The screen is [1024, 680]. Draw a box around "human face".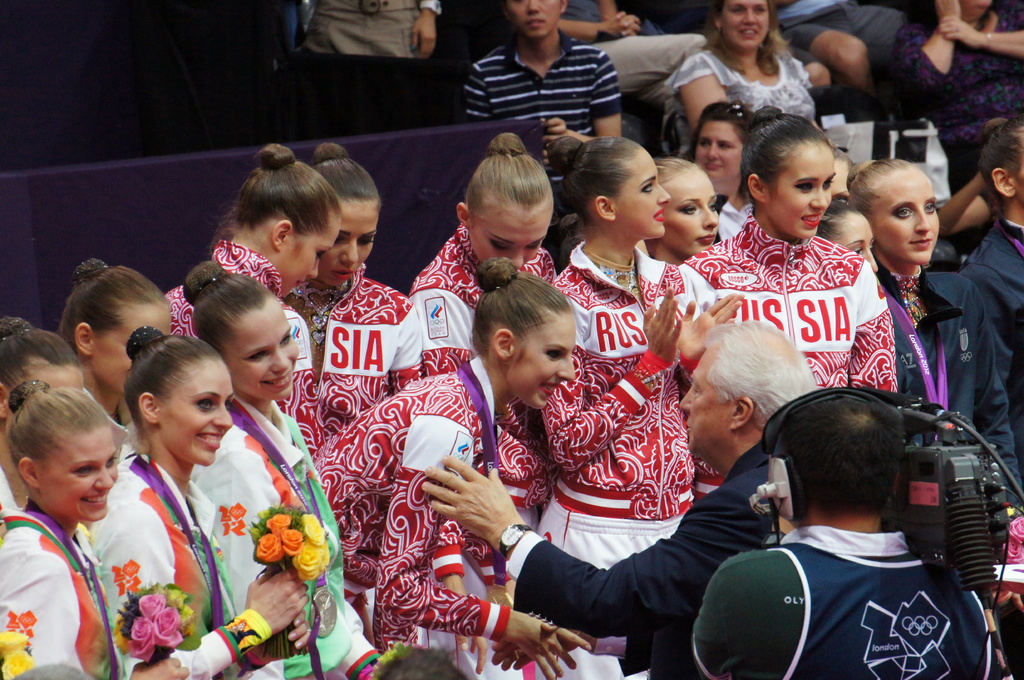
477:203:556:271.
